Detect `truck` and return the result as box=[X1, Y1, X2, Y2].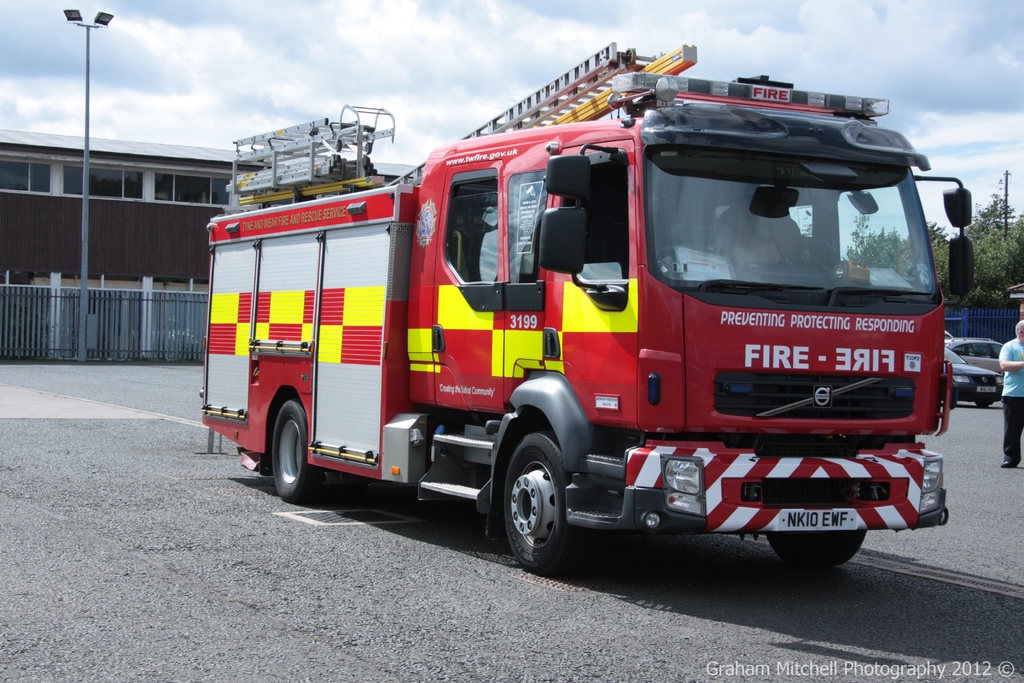
box=[207, 59, 975, 593].
